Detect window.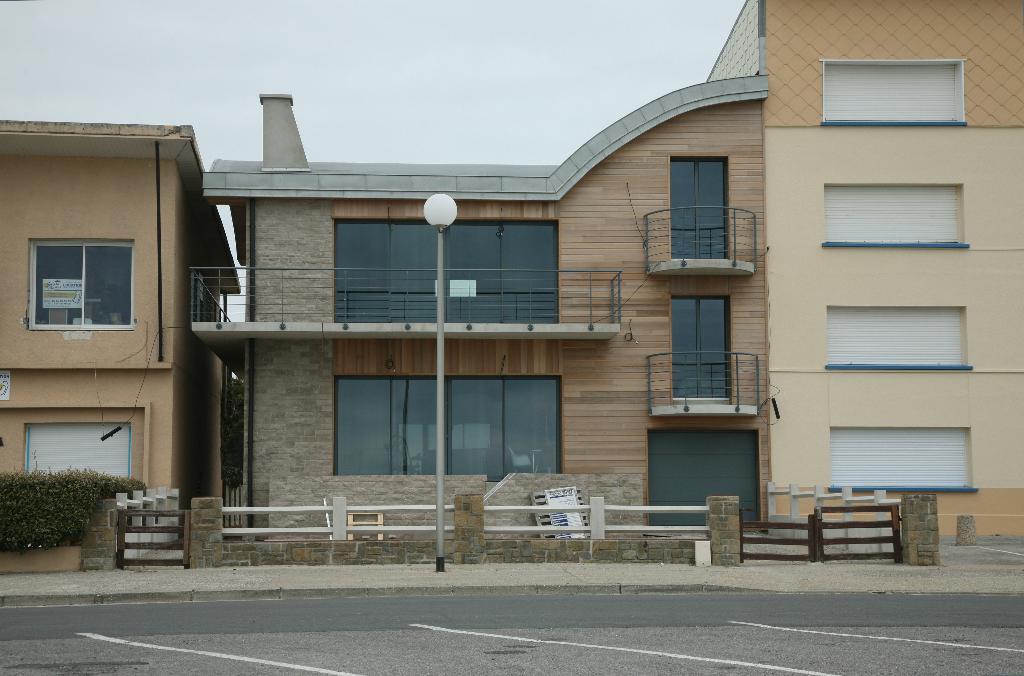
Detected at locate(26, 240, 140, 337).
